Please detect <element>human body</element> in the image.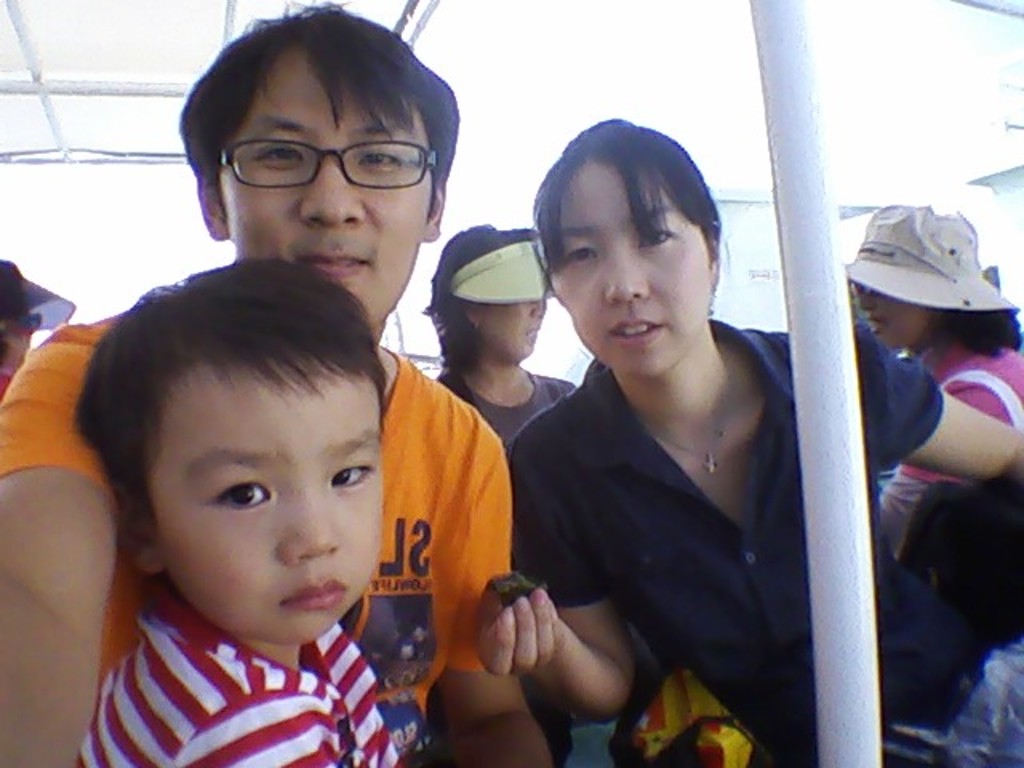
(472, 318, 1022, 766).
